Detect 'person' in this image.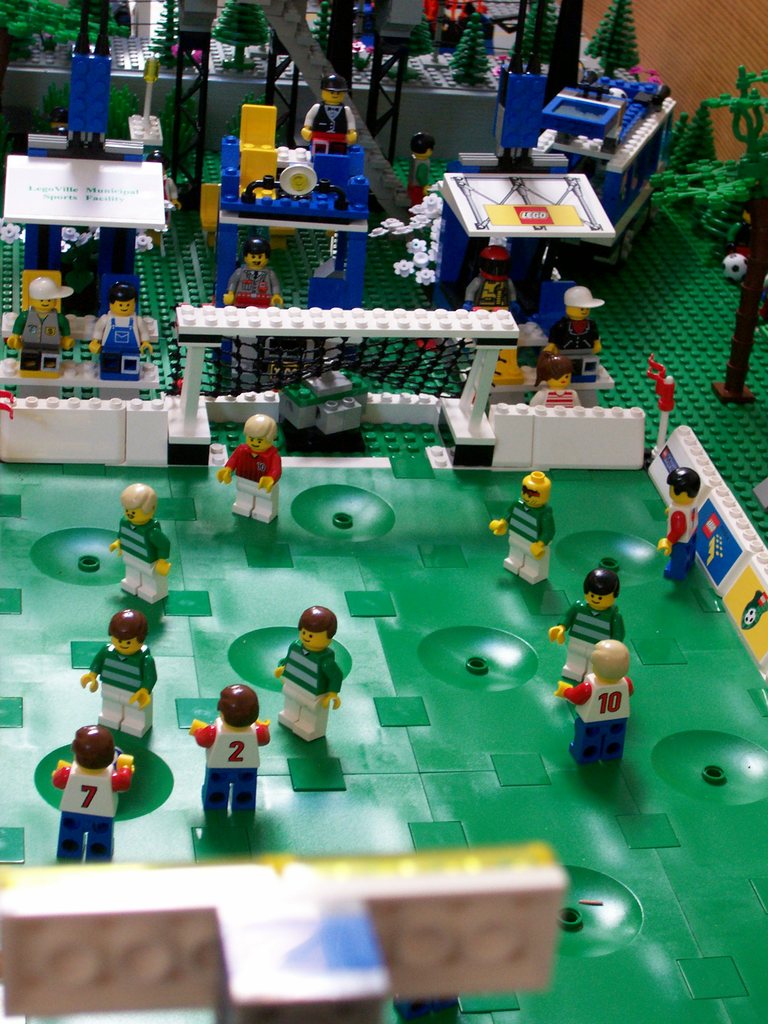
Detection: [left=215, top=405, right=280, bottom=524].
